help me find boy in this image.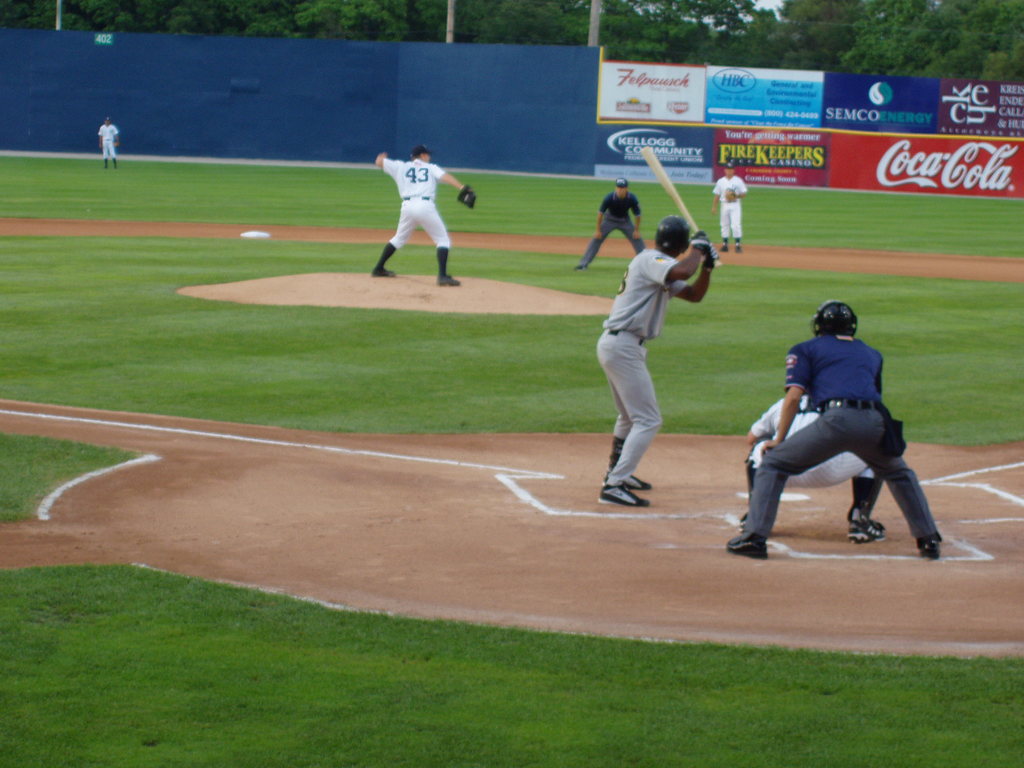
Found it: (x1=596, y1=216, x2=717, y2=508).
